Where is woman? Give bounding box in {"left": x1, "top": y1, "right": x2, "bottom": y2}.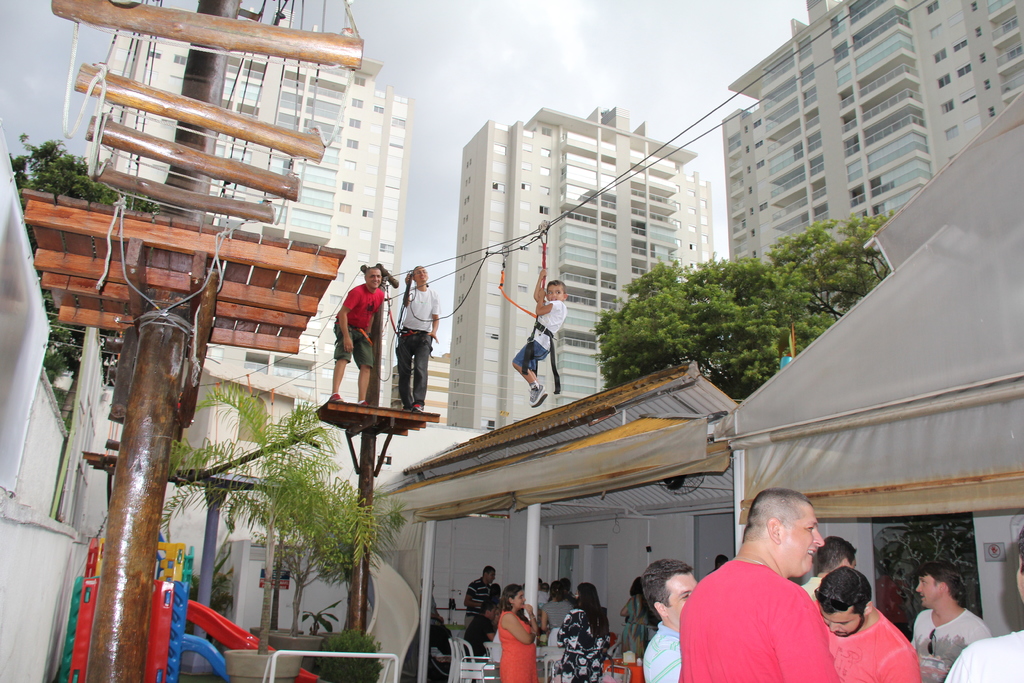
{"left": 539, "top": 580, "right": 584, "bottom": 624}.
